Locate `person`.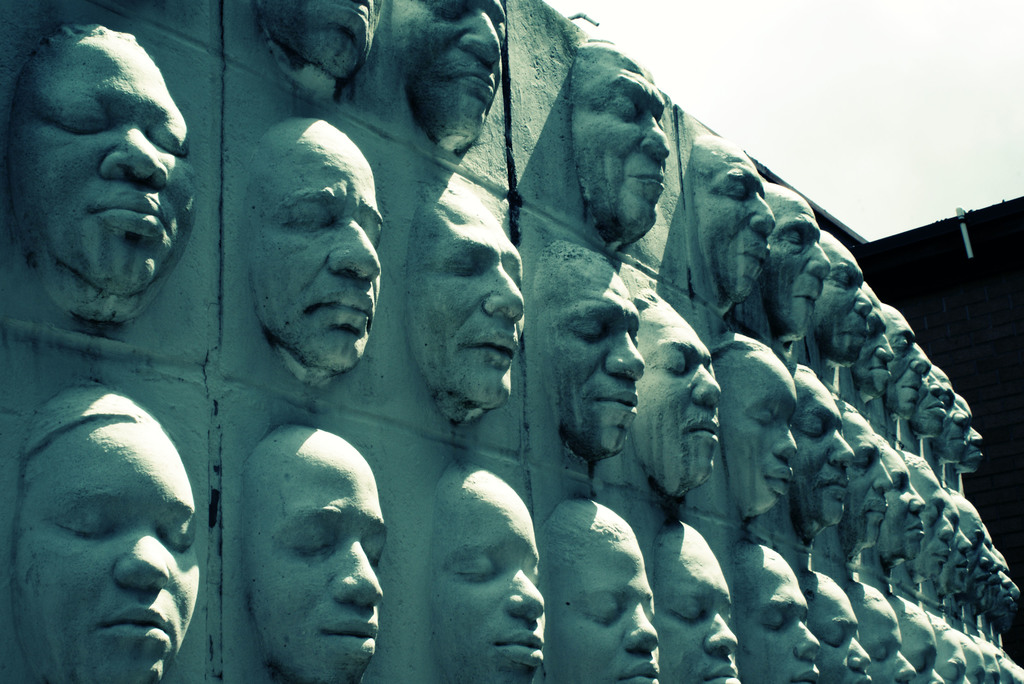
Bounding box: locate(924, 362, 968, 464).
